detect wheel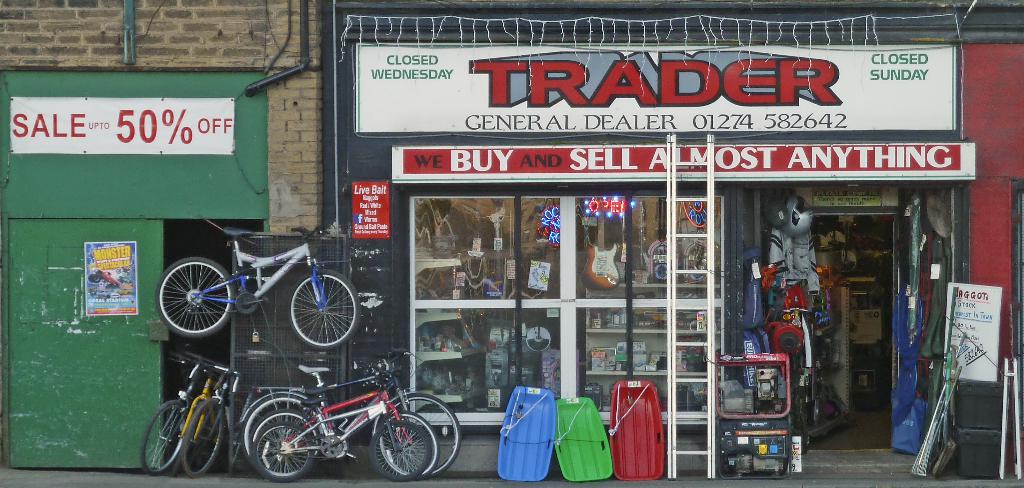
Rect(136, 400, 186, 474)
